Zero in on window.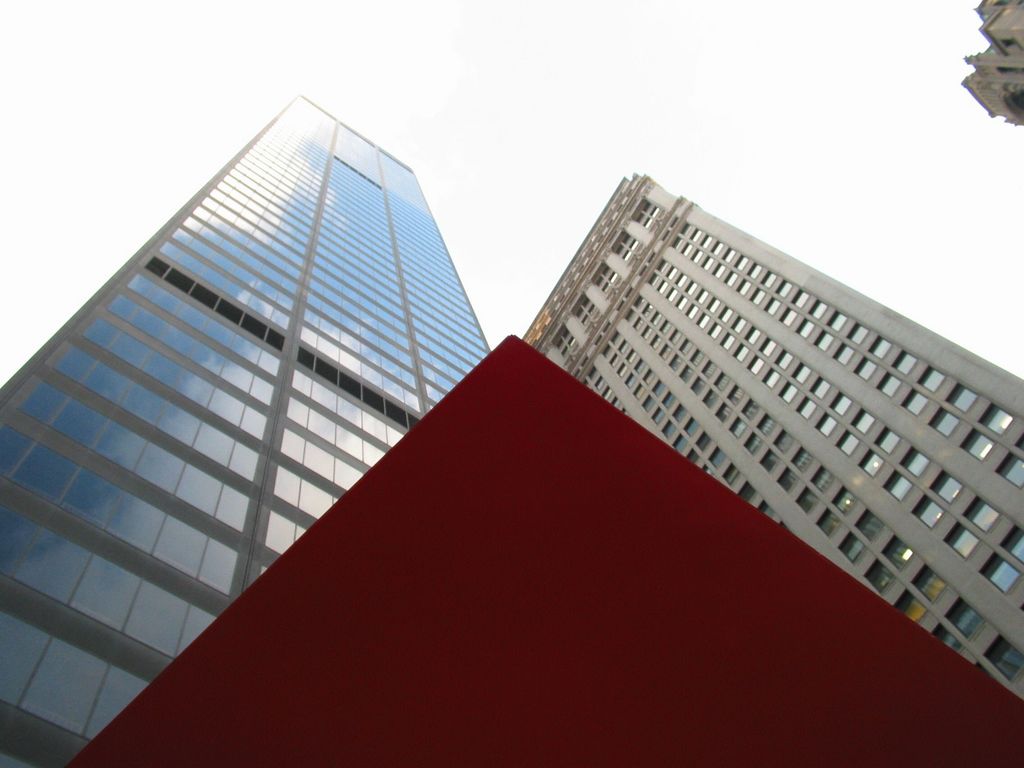
Zeroed in: crop(633, 356, 648, 372).
